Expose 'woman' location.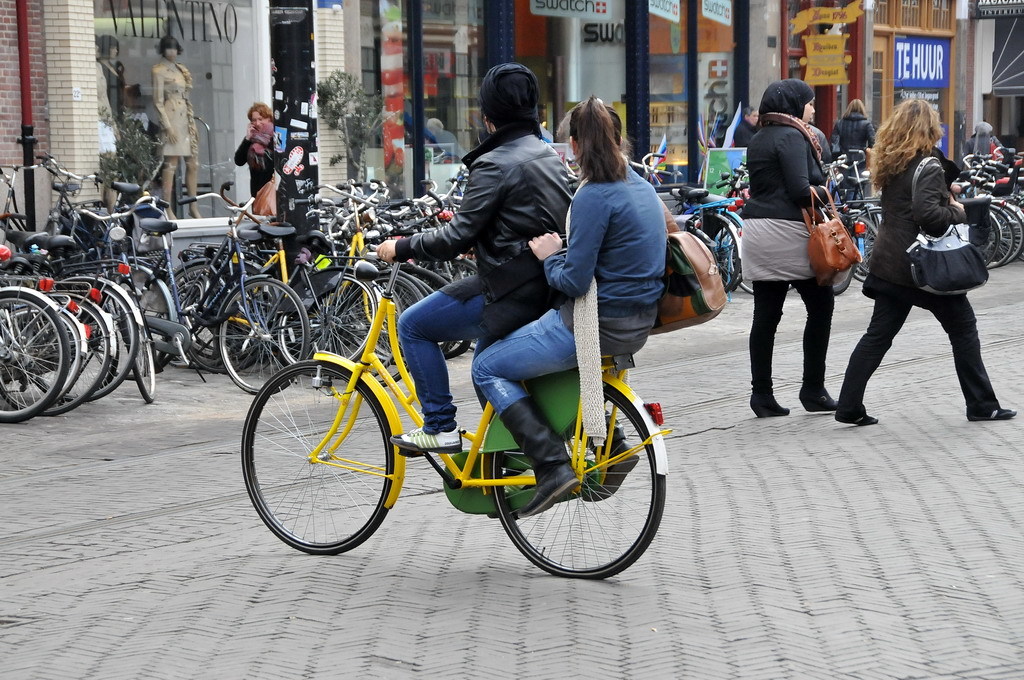
Exposed at select_region(737, 77, 841, 414).
